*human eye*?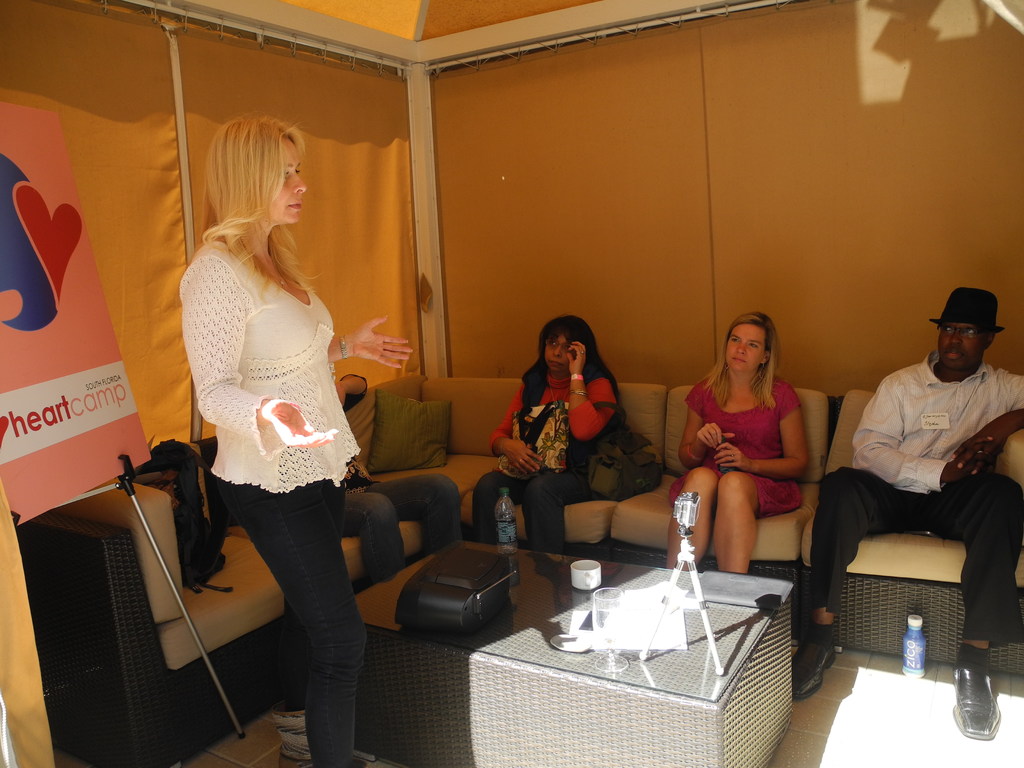
[746, 340, 761, 351]
